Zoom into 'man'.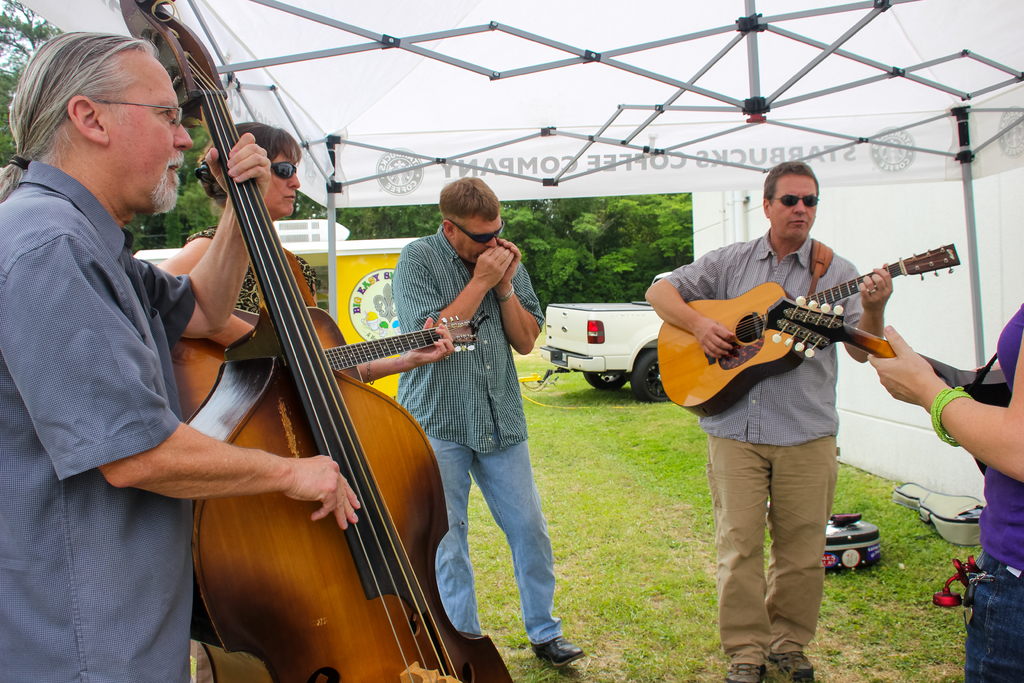
Zoom target: pyautogui.locateOnScreen(392, 176, 566, 629).
